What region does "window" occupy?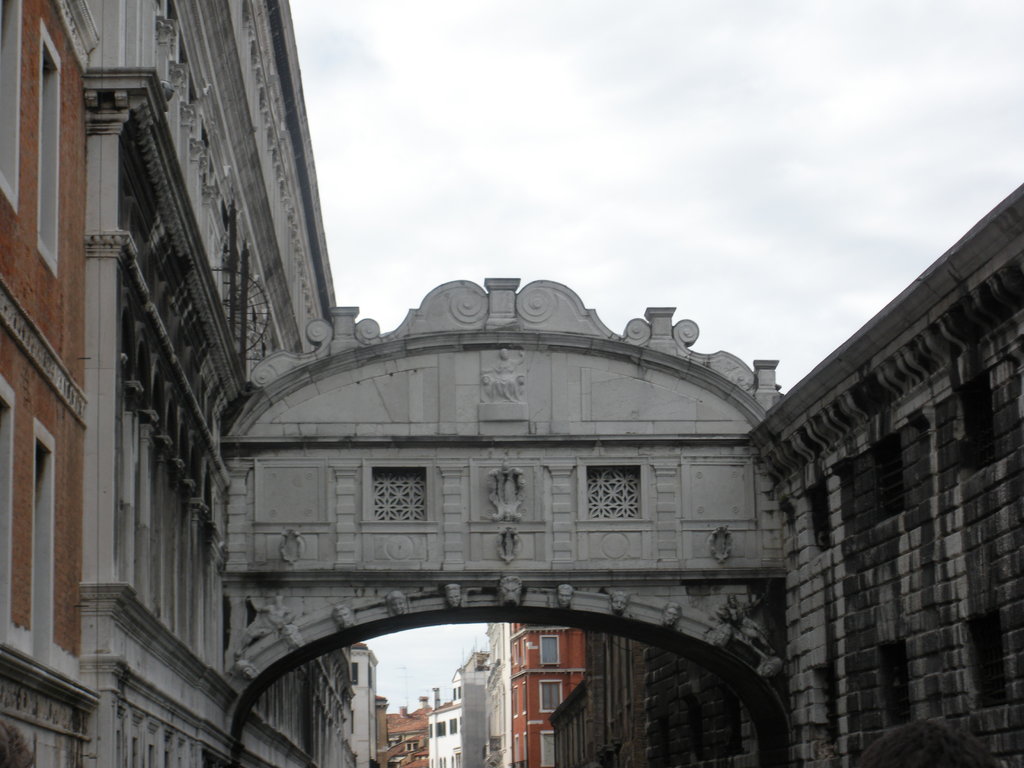
{"left": 35, "top": 17, "right": 65, "bottom": 278}.
